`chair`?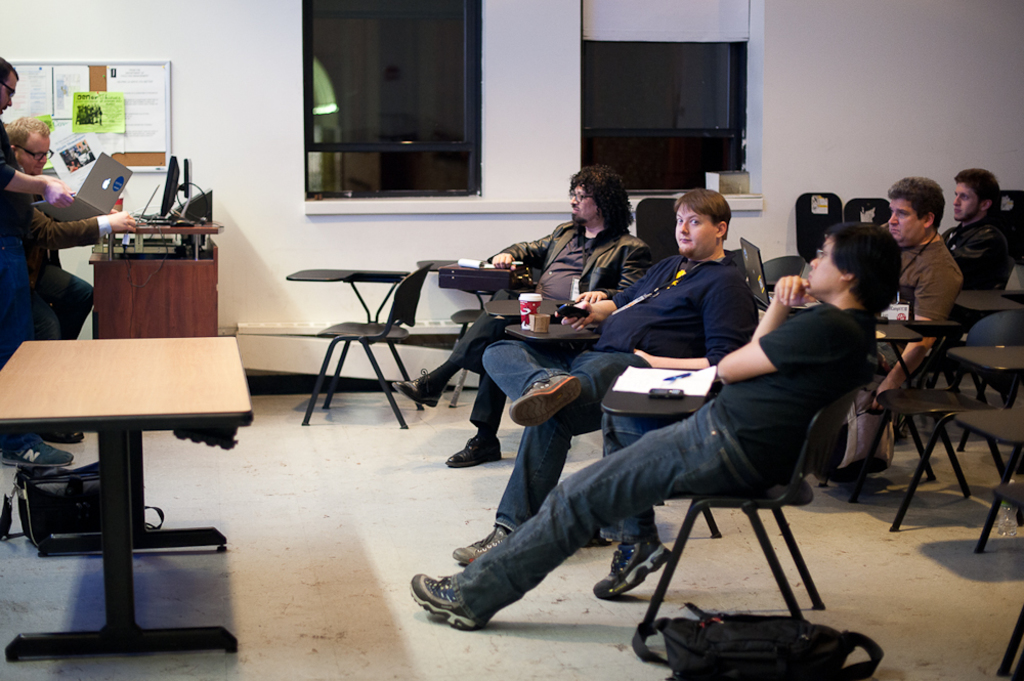
box=[869, 314, 1023, 518]
